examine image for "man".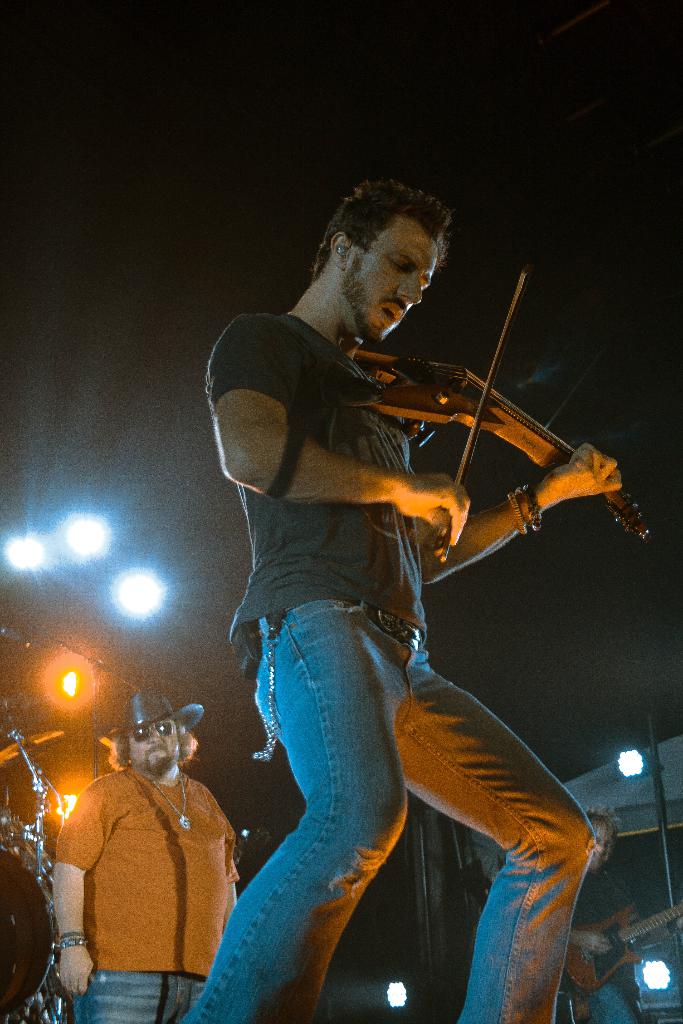
Examination result: 181, 180, 632, 1023.
